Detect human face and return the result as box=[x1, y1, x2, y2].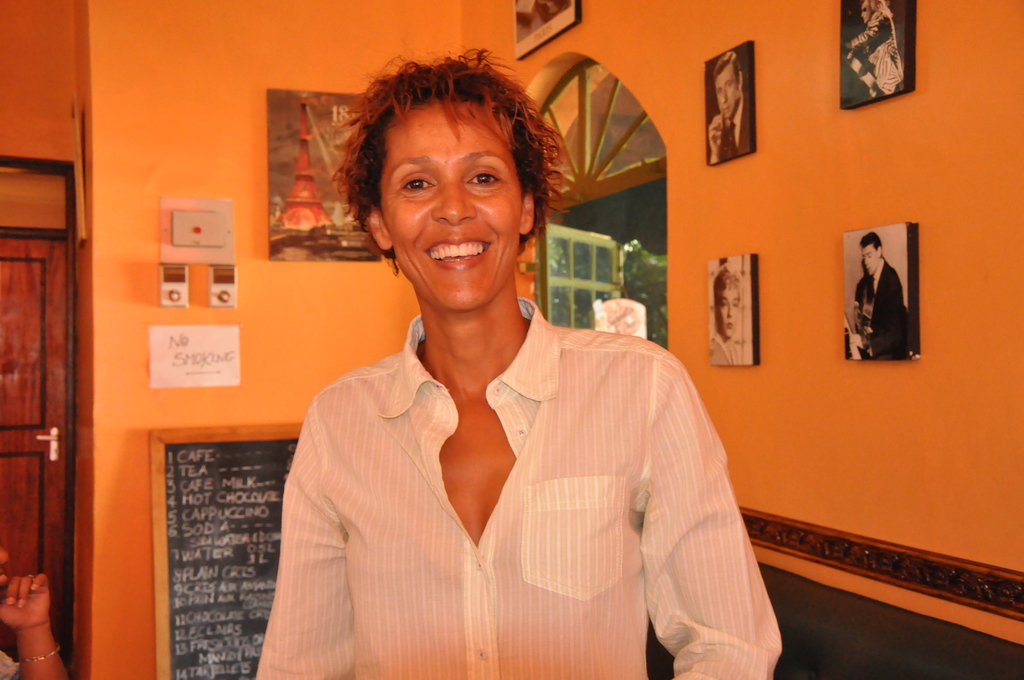
box=[712, 281, 745, 337].
